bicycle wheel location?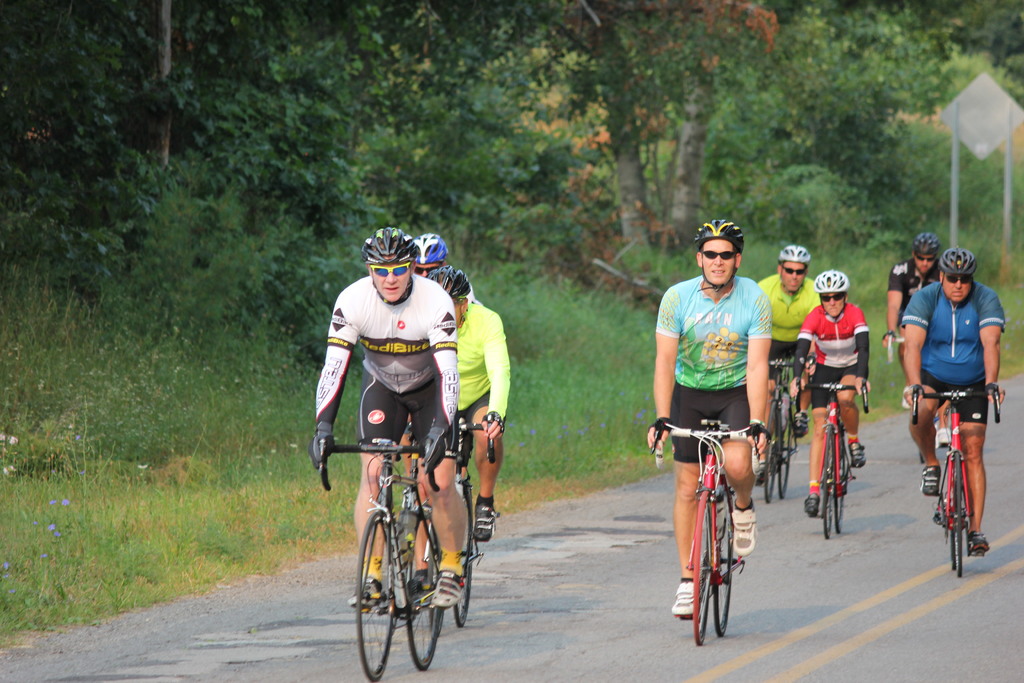
box(688, 491, 714, 646)
